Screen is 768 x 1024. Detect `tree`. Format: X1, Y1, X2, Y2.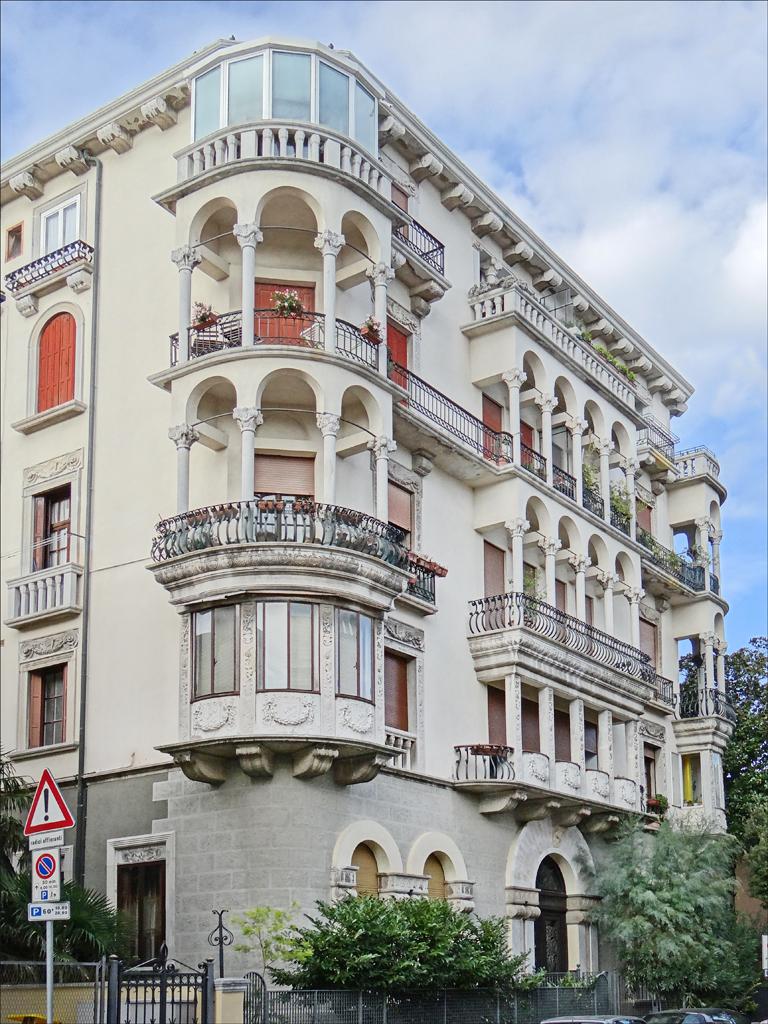
258, 888, 563, 991.
